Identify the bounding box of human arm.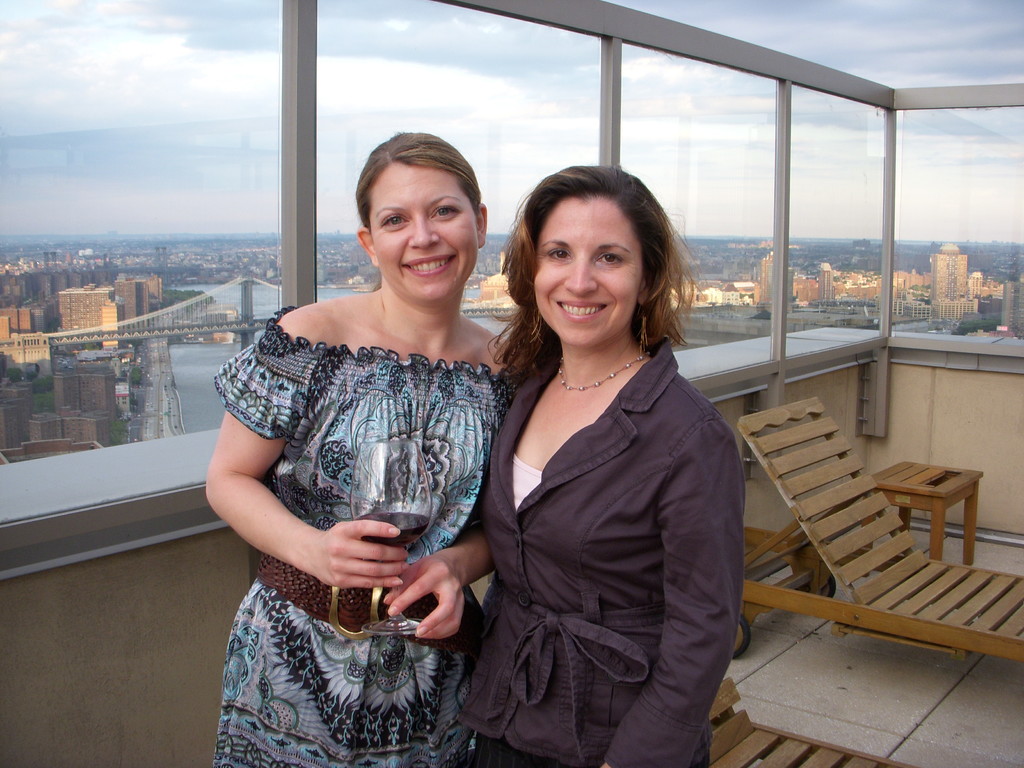
crop(204, 310, 409, 593).
